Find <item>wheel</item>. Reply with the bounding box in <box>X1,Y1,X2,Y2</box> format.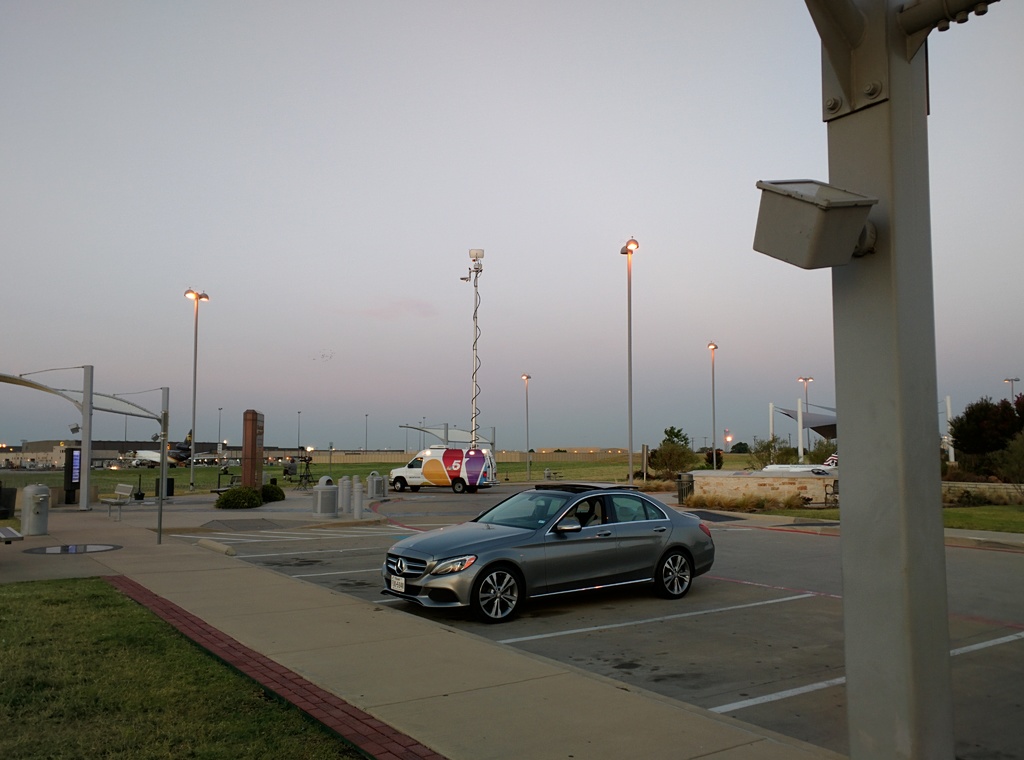
<box>465,557,531,621</box>.
